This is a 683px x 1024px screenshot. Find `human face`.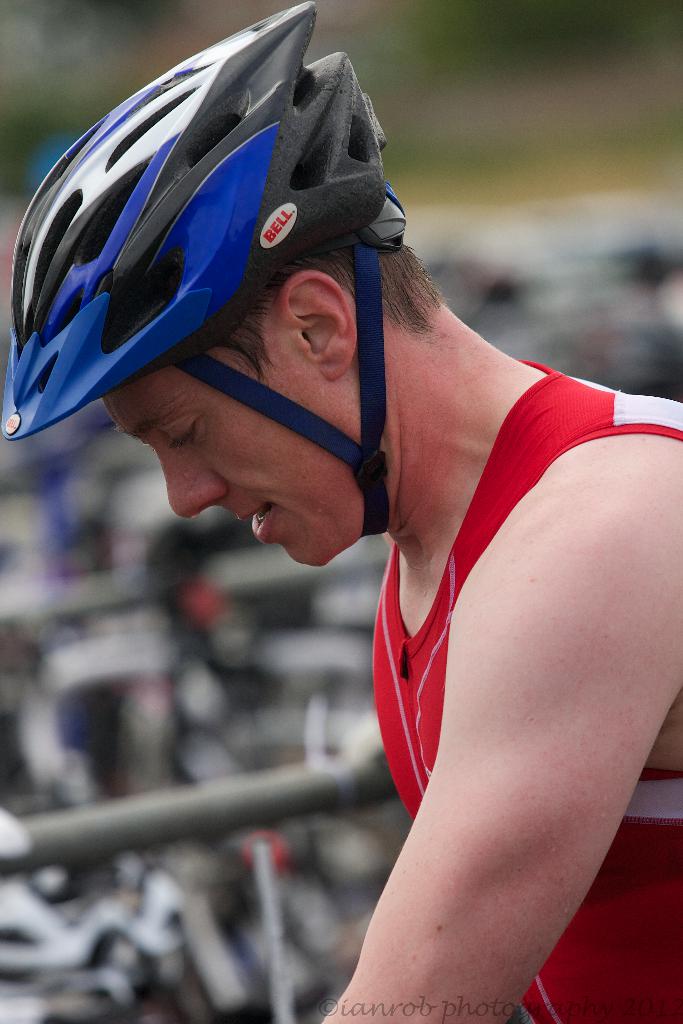
Bounding box: (102,378,324,569).
